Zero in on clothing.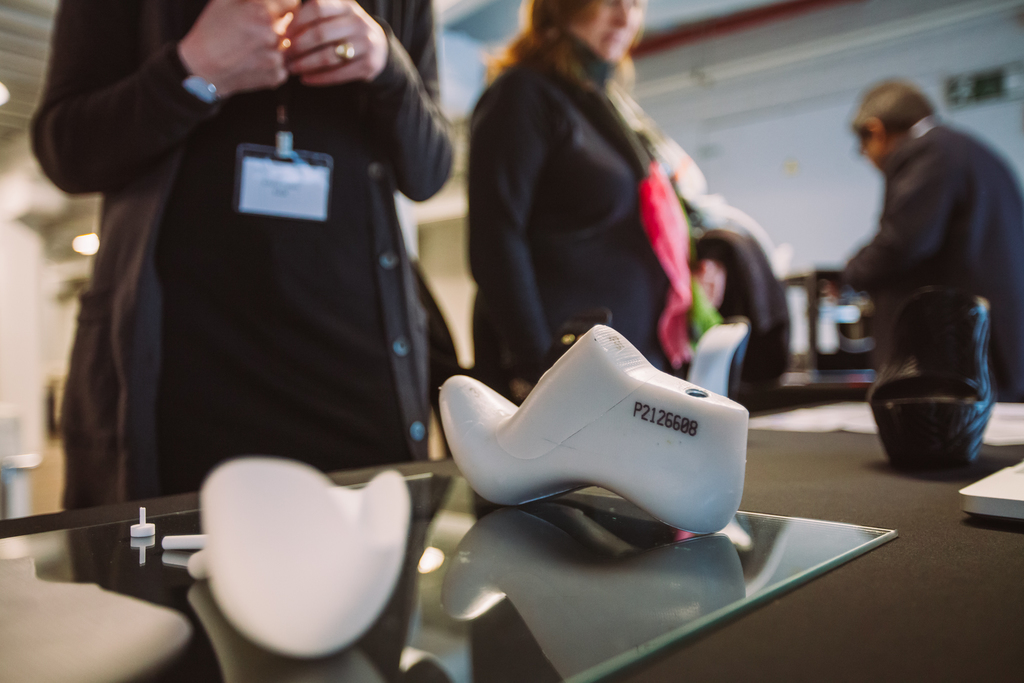
Zeroed in: rect(12, 0, 457, 514).
